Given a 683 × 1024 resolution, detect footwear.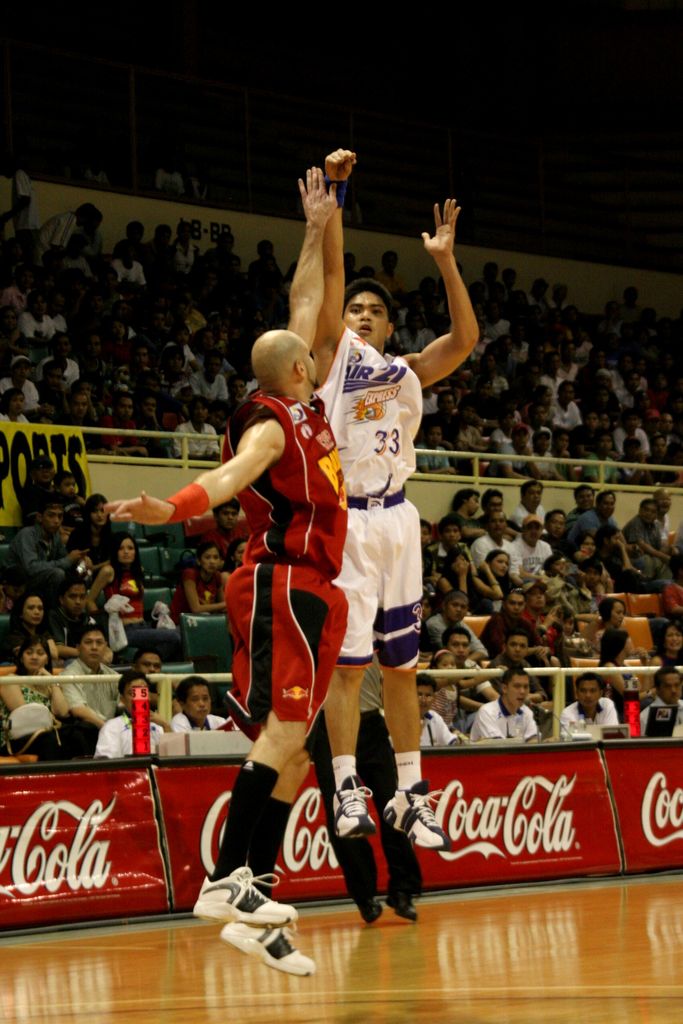
Rect(381, 788, 455, 851).
